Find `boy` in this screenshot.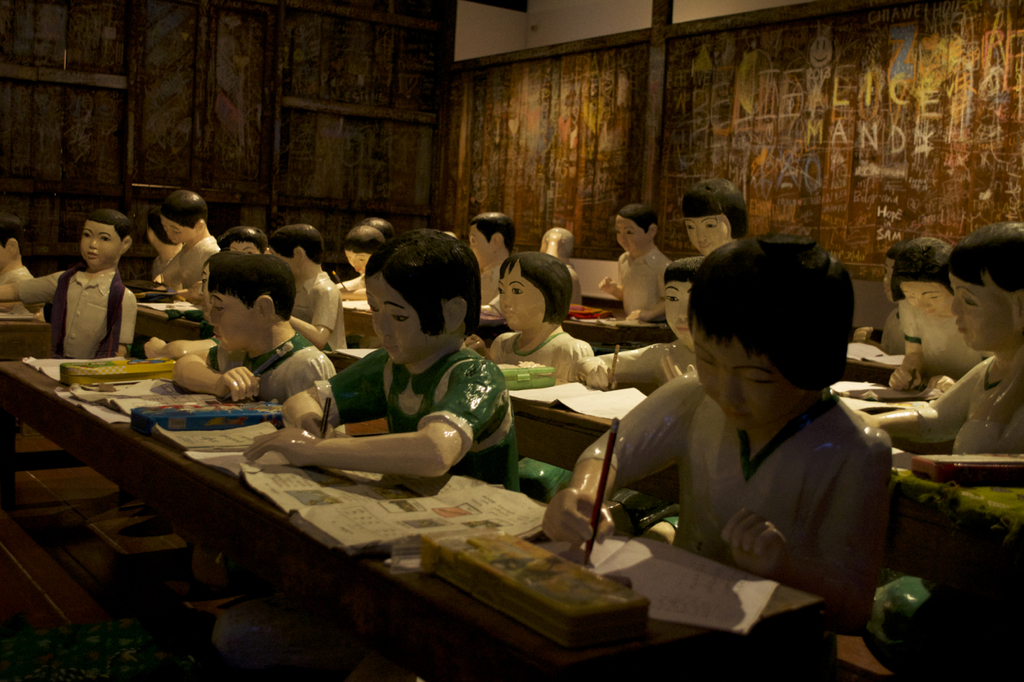
The bounding box for `boy` is {"x1": 852, "y1": 221, "x2": 1023, "y2": 450}.
